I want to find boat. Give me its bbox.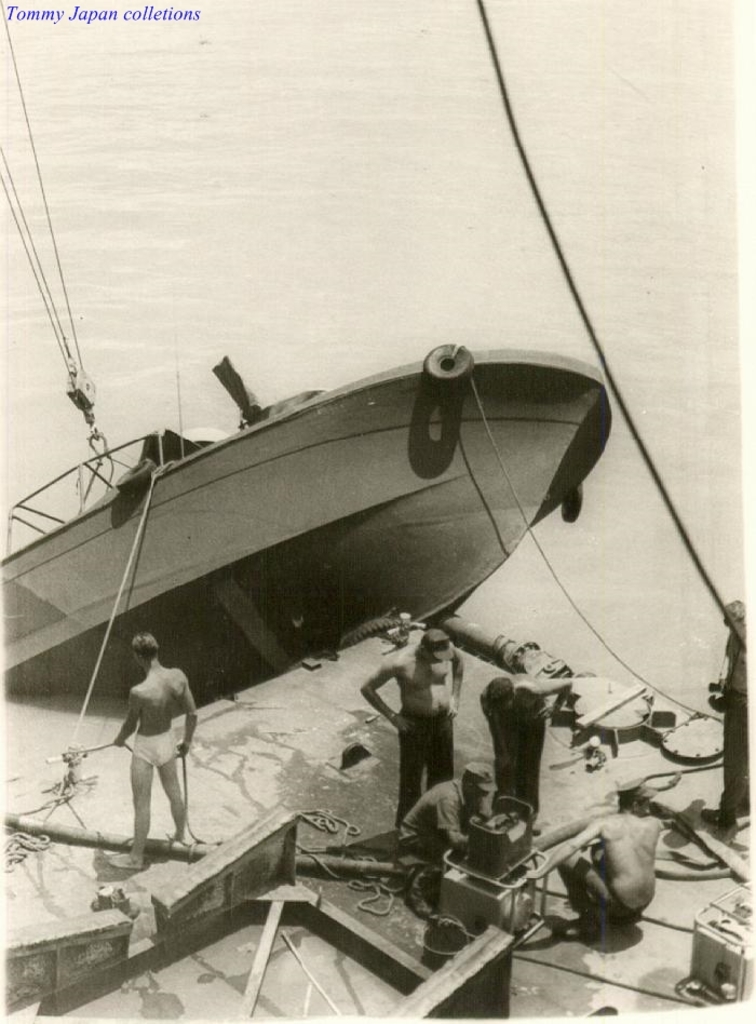
<box>0,329,677,691</box>.
